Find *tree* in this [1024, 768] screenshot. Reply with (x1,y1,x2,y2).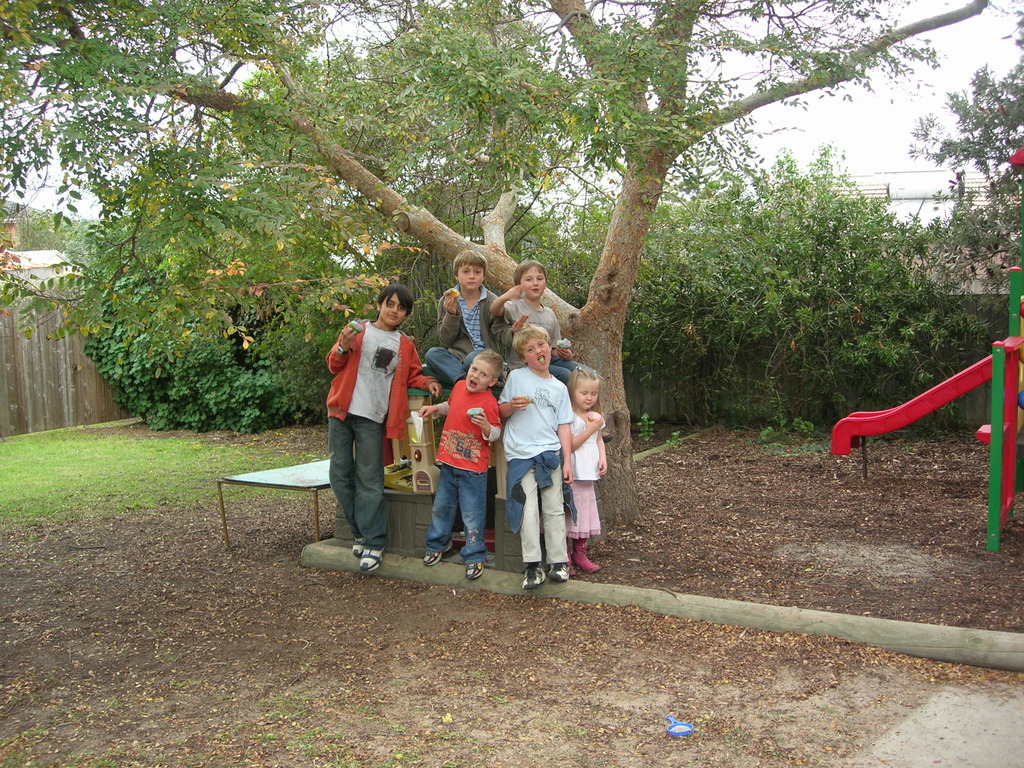
(614,136,932,431).
